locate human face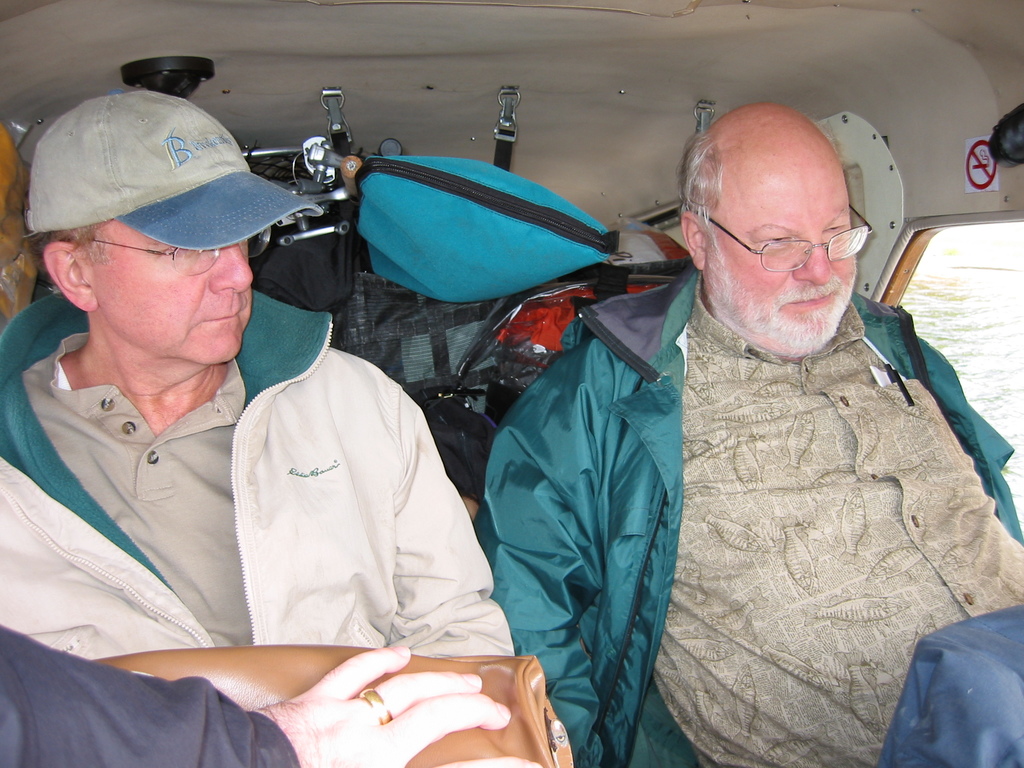
[706, 141, 856, 333]
